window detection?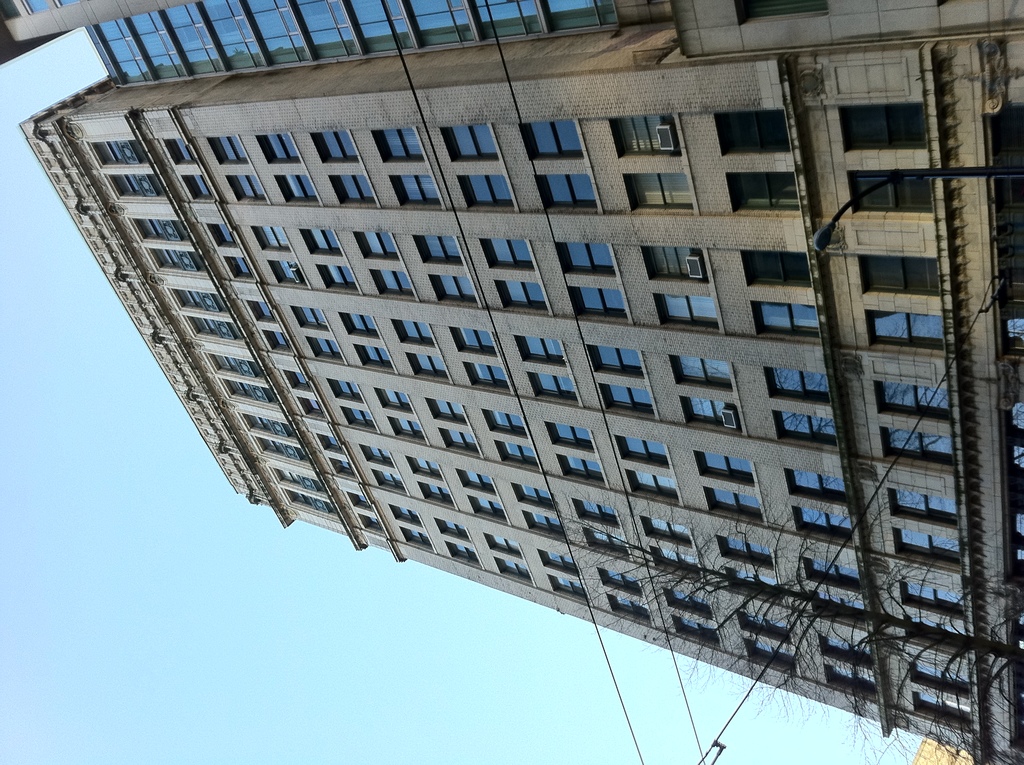
Rect(634, 245, 710, 282)
